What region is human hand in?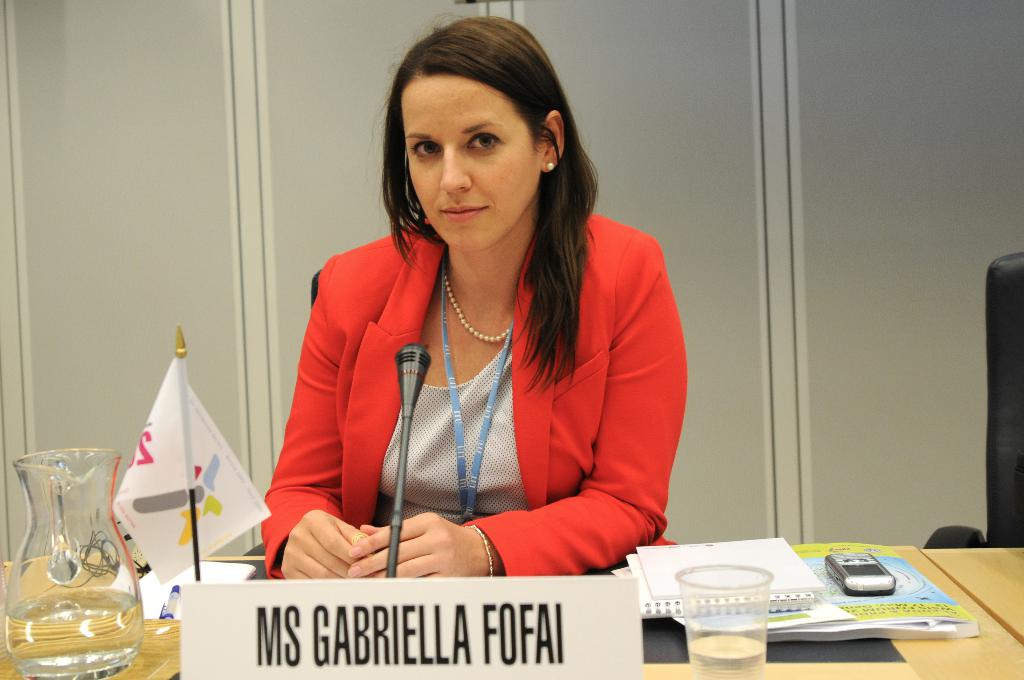
[x1=266, y1=517, x2=371, y2=581].
